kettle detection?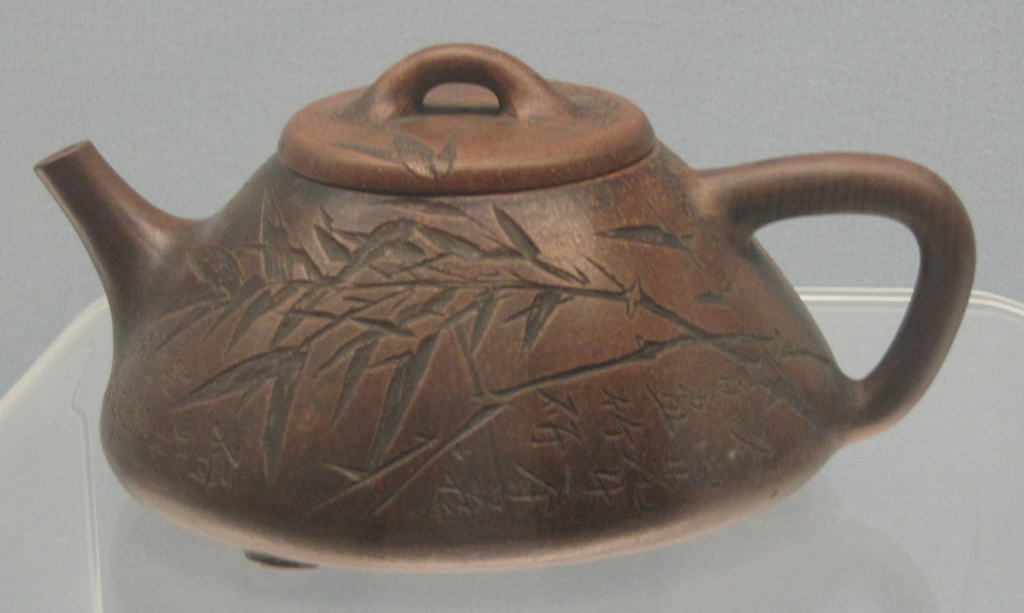
bbox=[20, 40, 977, 584]
